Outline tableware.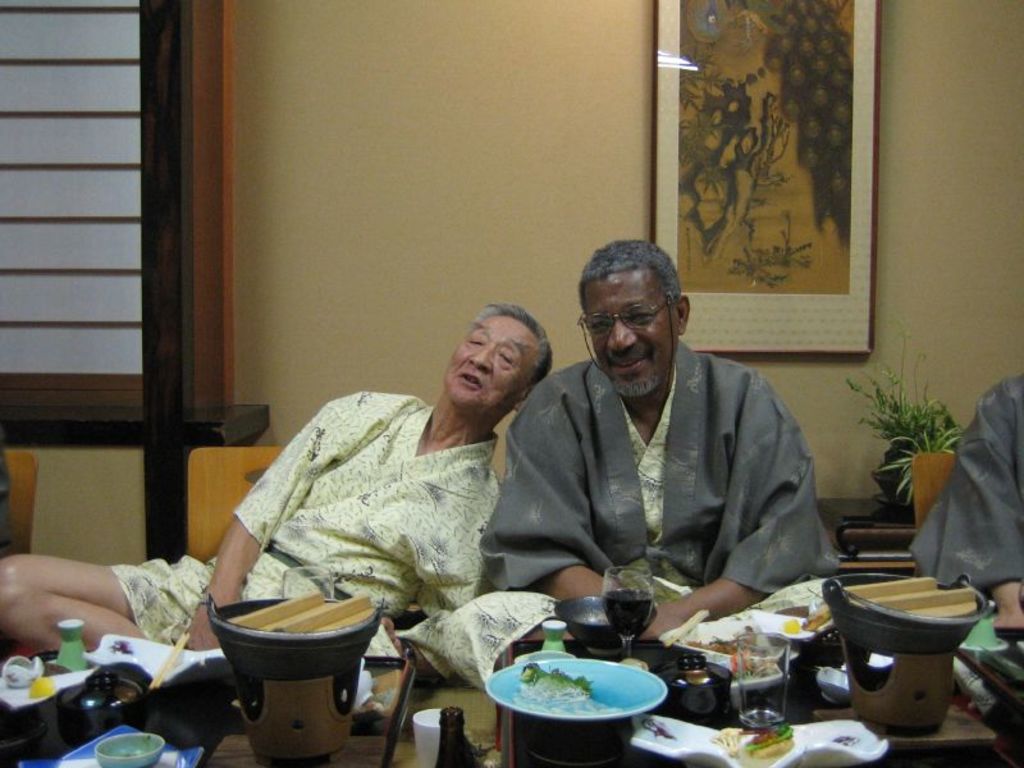
Outline: bbox=(556, 594, 660, 657).
